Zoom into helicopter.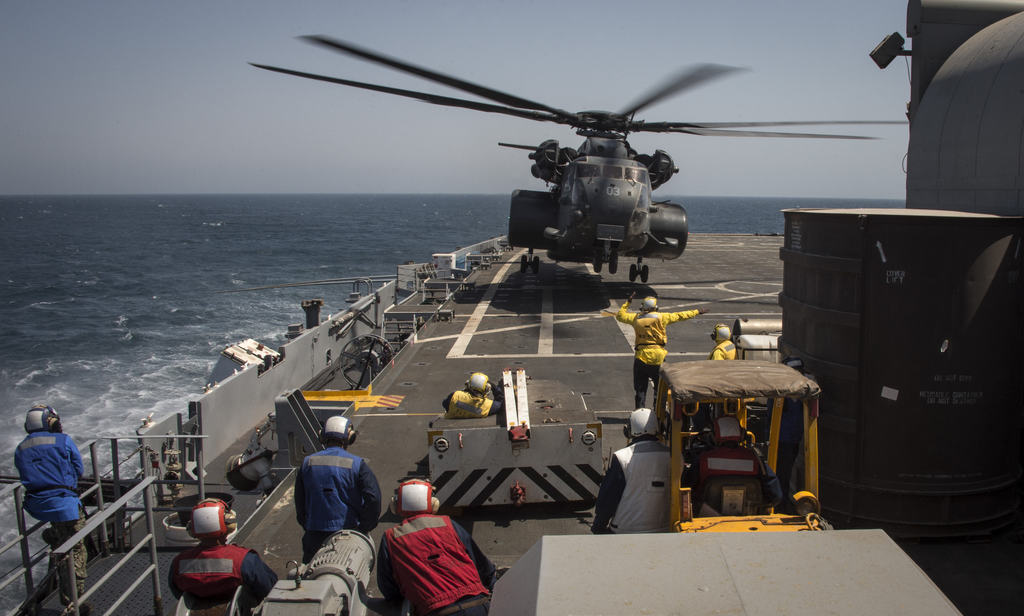
Zoom target: 248/32/908/284.
